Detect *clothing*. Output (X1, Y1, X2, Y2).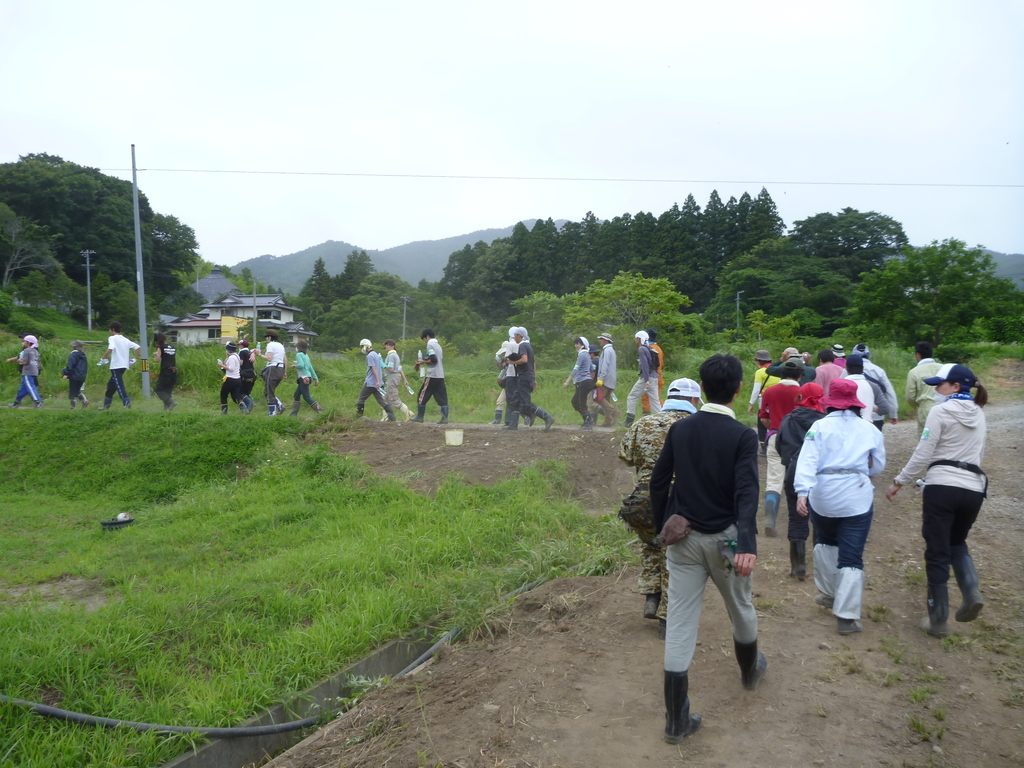
(237, 351, 259, 399).
